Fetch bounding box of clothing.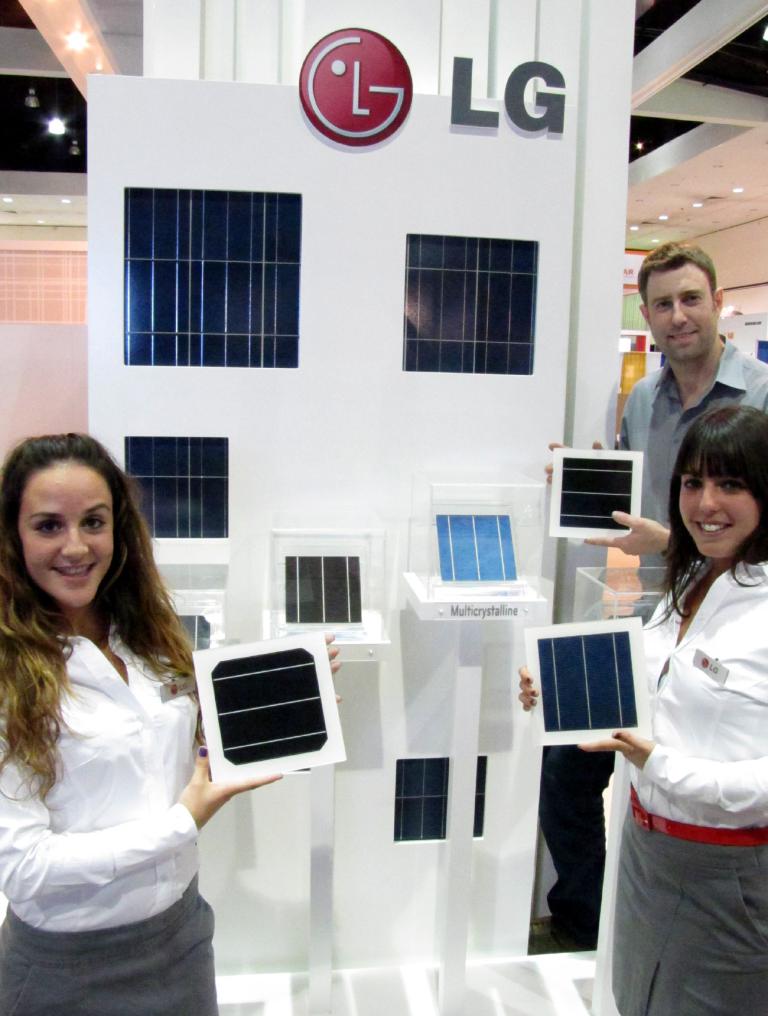
Bbox: box(606, 555, 767, 1015).
